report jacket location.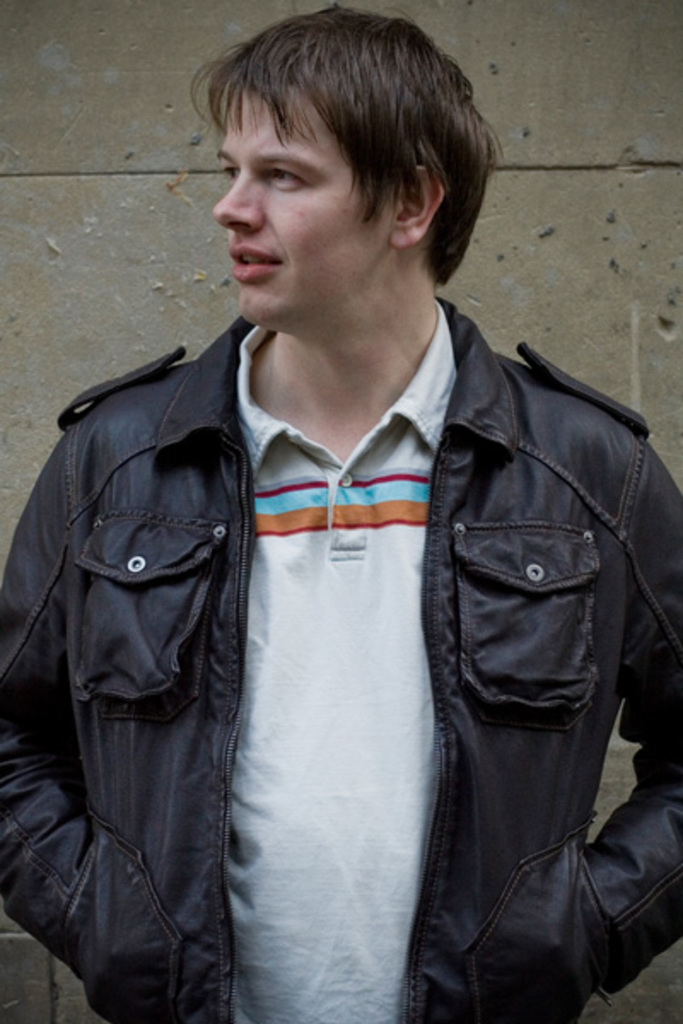
Report: bbox=[0, 294, 681, 1022].
